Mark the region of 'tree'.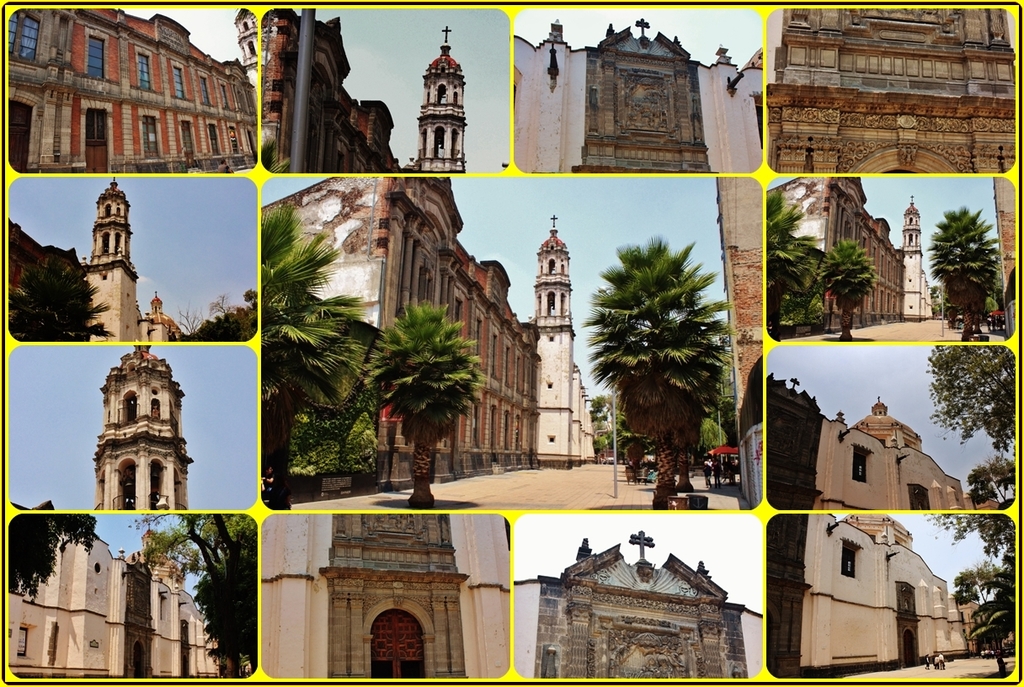
Region: [969, 452, 1017, 506].
